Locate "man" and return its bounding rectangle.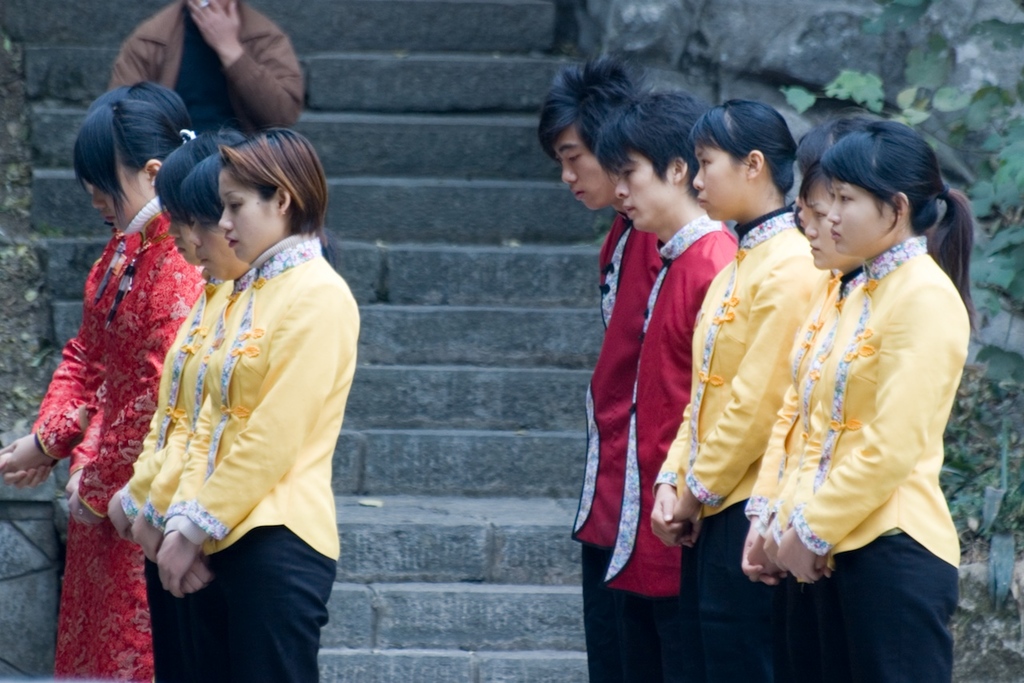
detection(594, 85, 736, 682).
